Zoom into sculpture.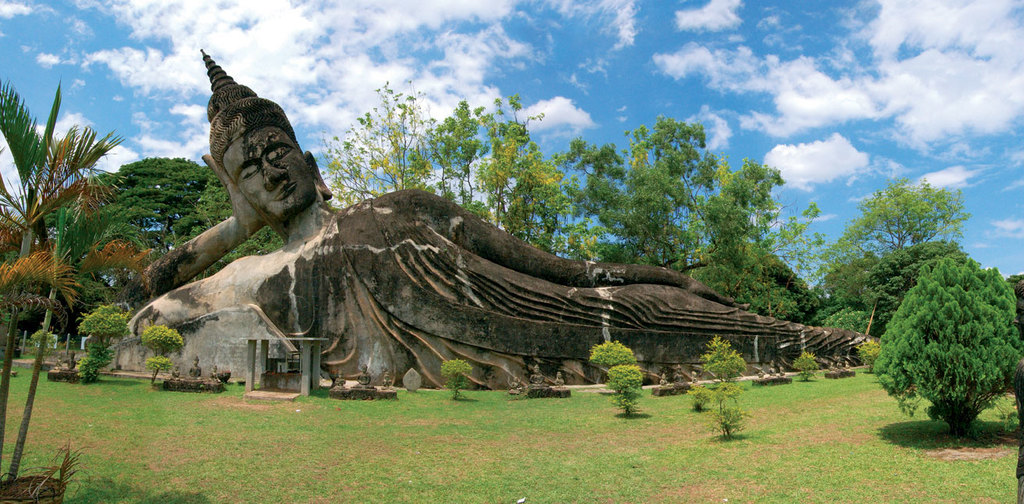
Zoom target: 147,86,833,411.
